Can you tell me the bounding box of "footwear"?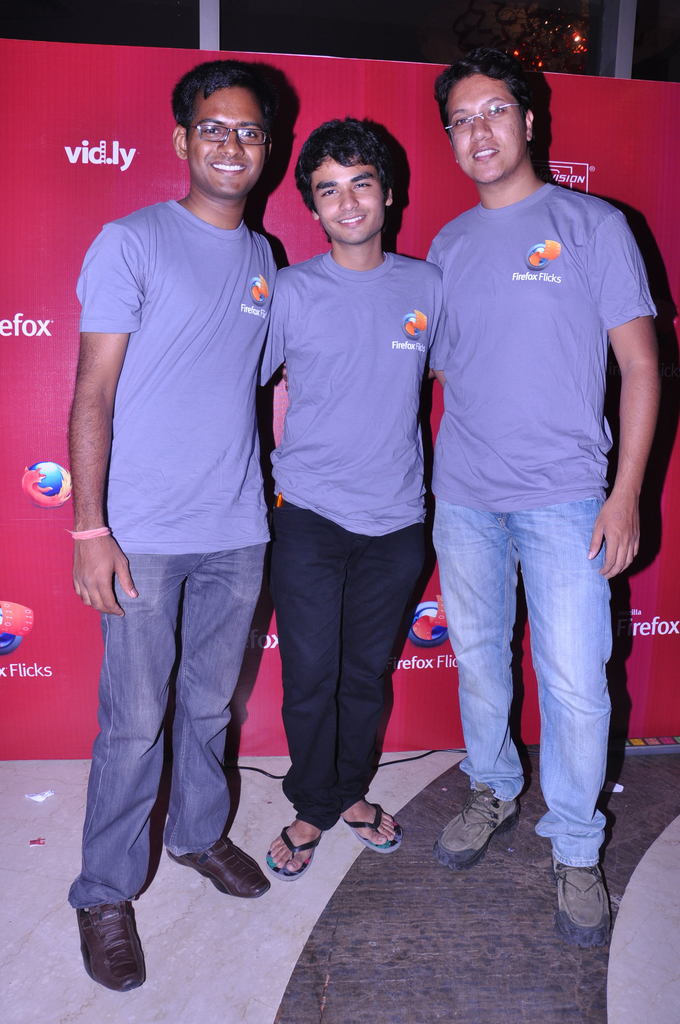
x1=437 y1=783 x2=521 y2=870.
